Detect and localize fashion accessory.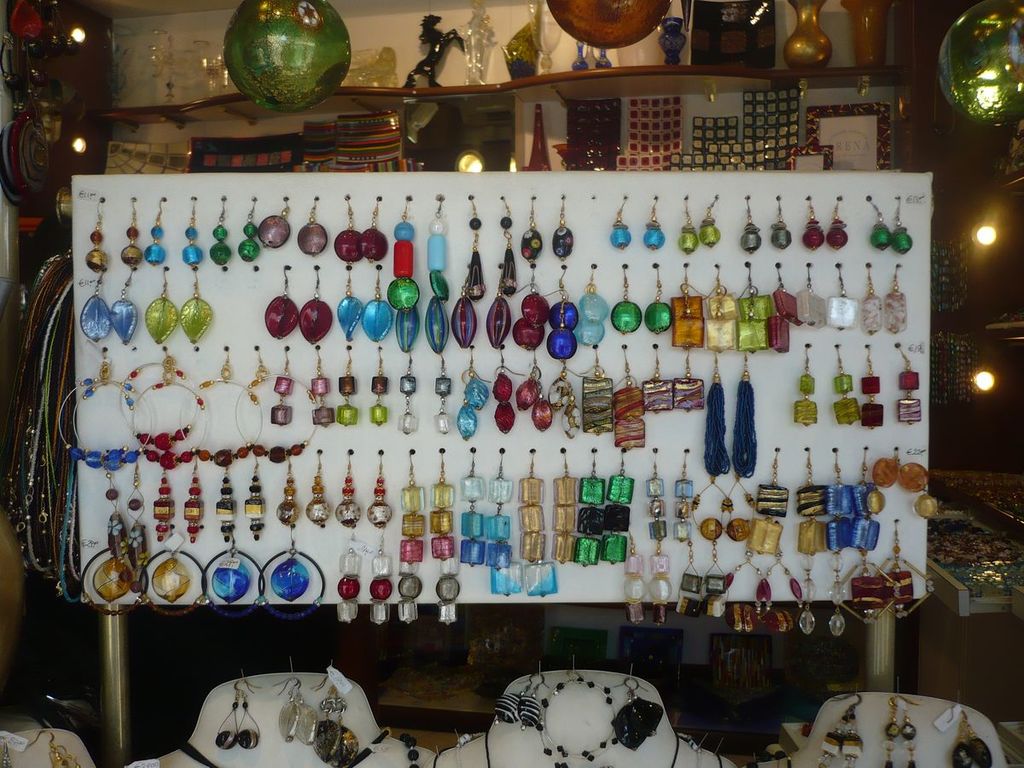
Localized at (861,355,885,429).
